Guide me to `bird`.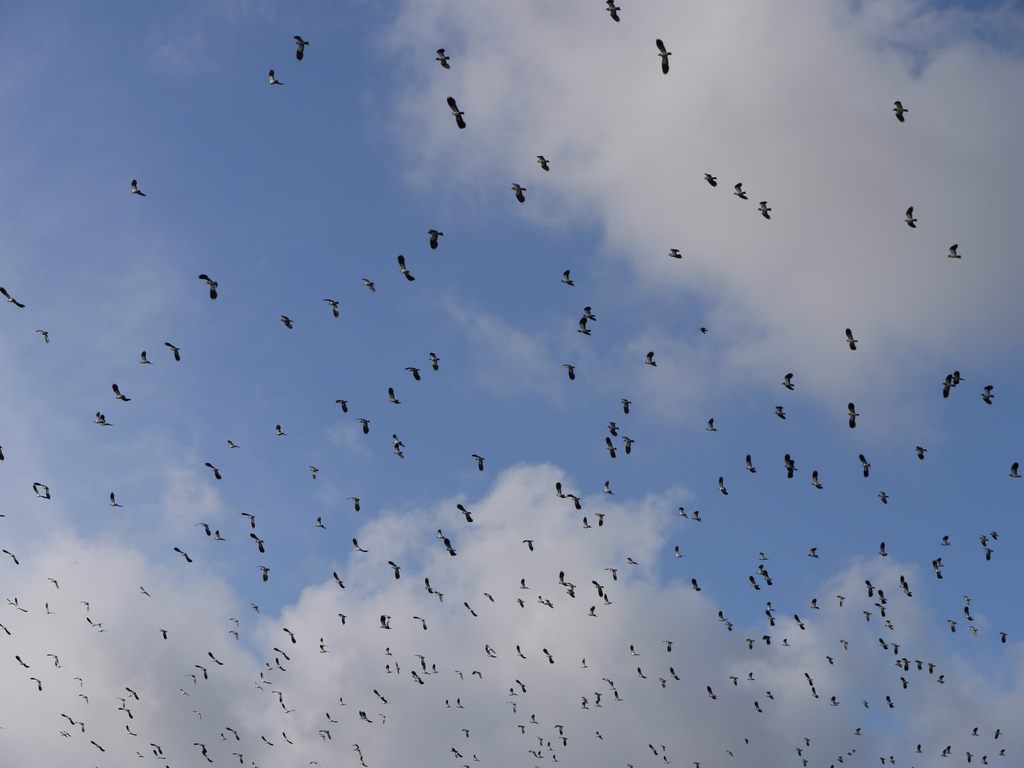
Guidance: pyautogui.locateOnScreen(913, 442, 928, 460).
